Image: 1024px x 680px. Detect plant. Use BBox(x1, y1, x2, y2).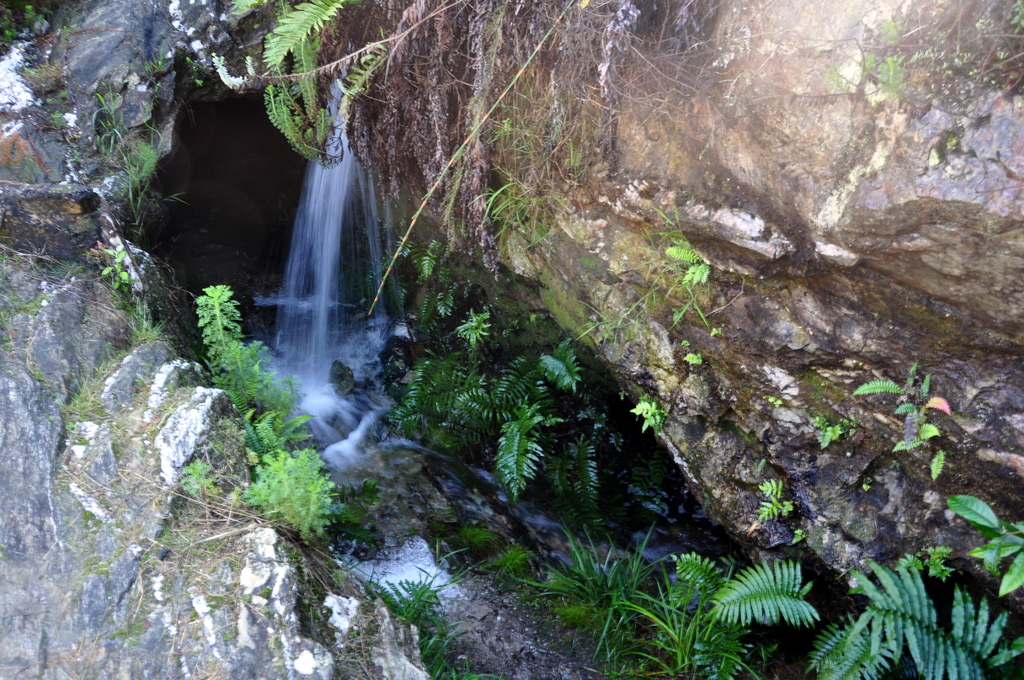
BBox(566, 202, 743, 370).
